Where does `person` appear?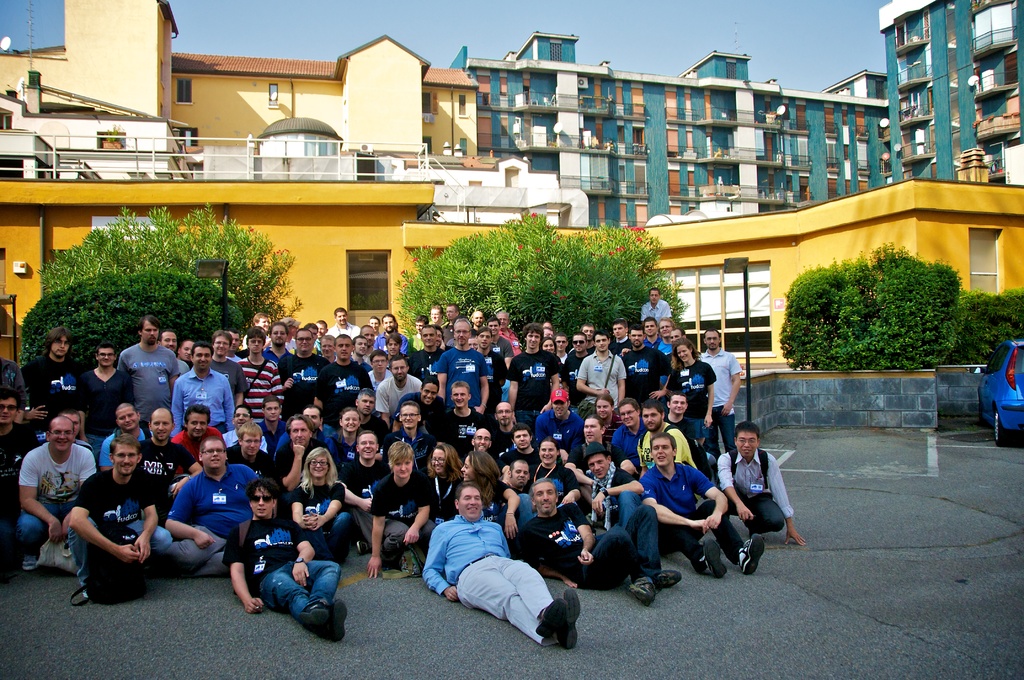
Appears at crop(225, 327, 241, 360).
